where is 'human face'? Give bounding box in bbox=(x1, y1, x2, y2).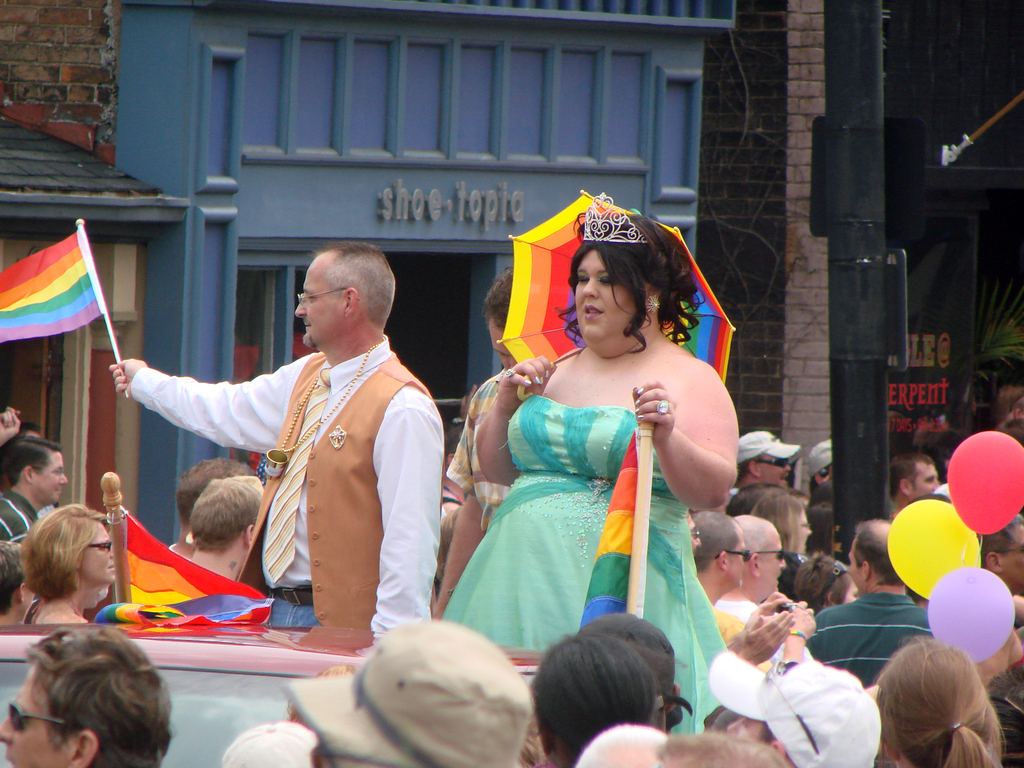
bbox=(758, 447, 786, 488).
